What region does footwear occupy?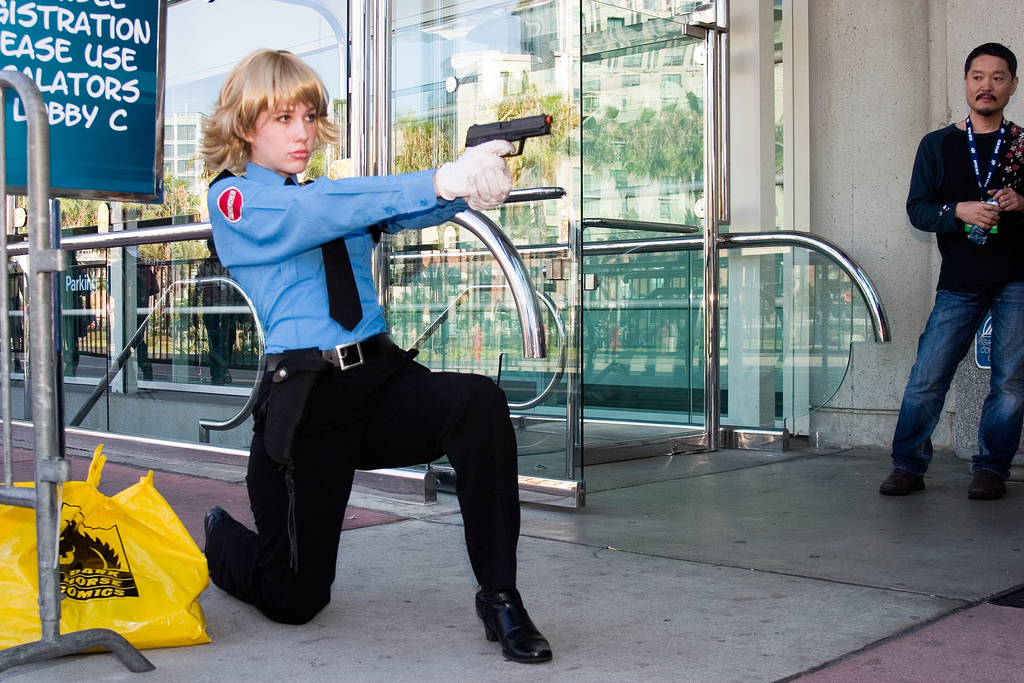
rect(470, 588, 543, 668).
